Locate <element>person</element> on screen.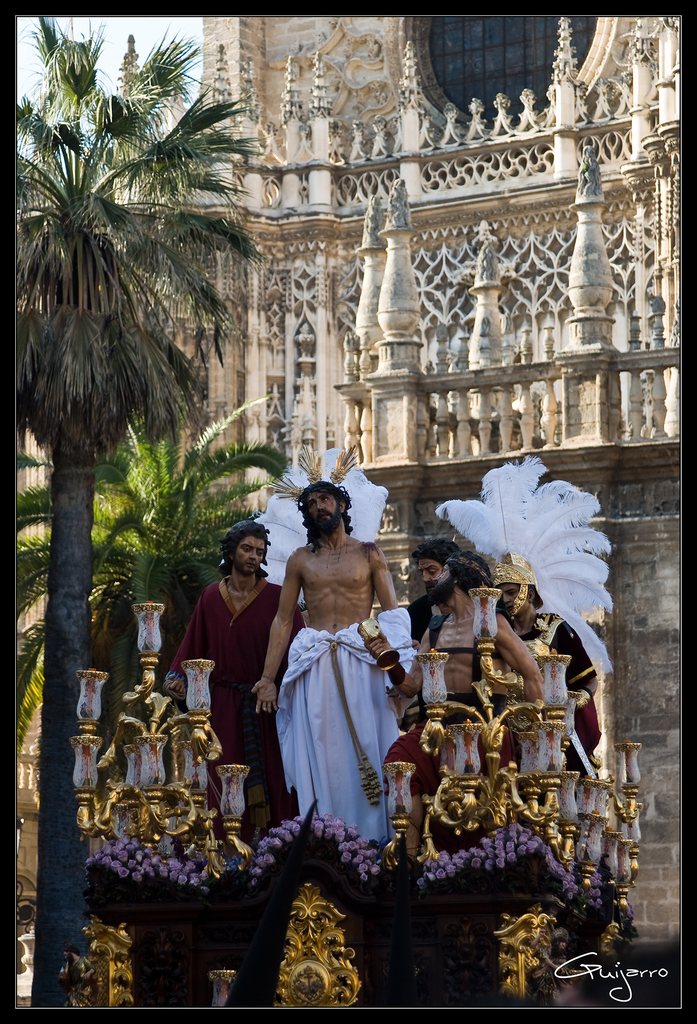
On screen at bbox(274, 478, 428, 877).
